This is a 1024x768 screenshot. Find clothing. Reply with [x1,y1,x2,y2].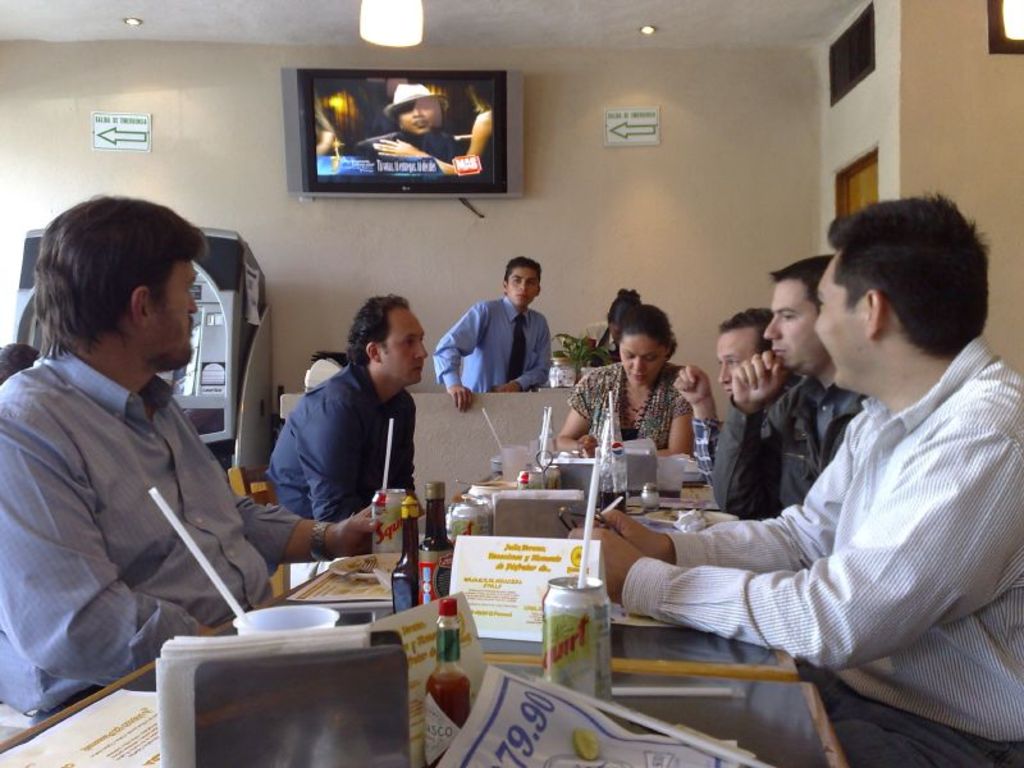
[13,279,289,710].
